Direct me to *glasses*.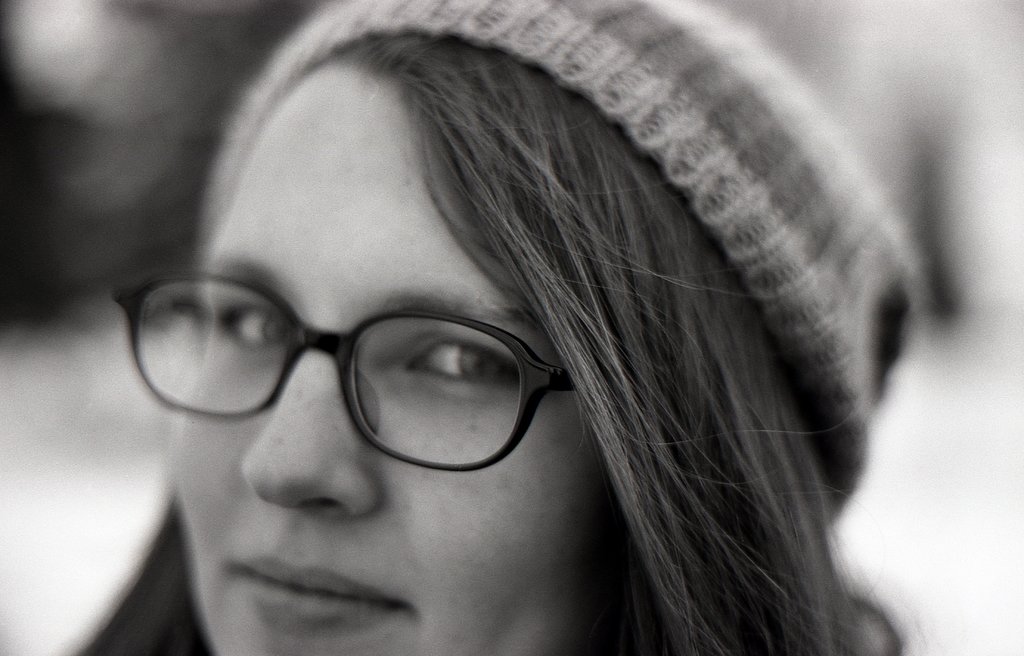
Direction: [x1=109, y1=260, x2=585, y2=469].
